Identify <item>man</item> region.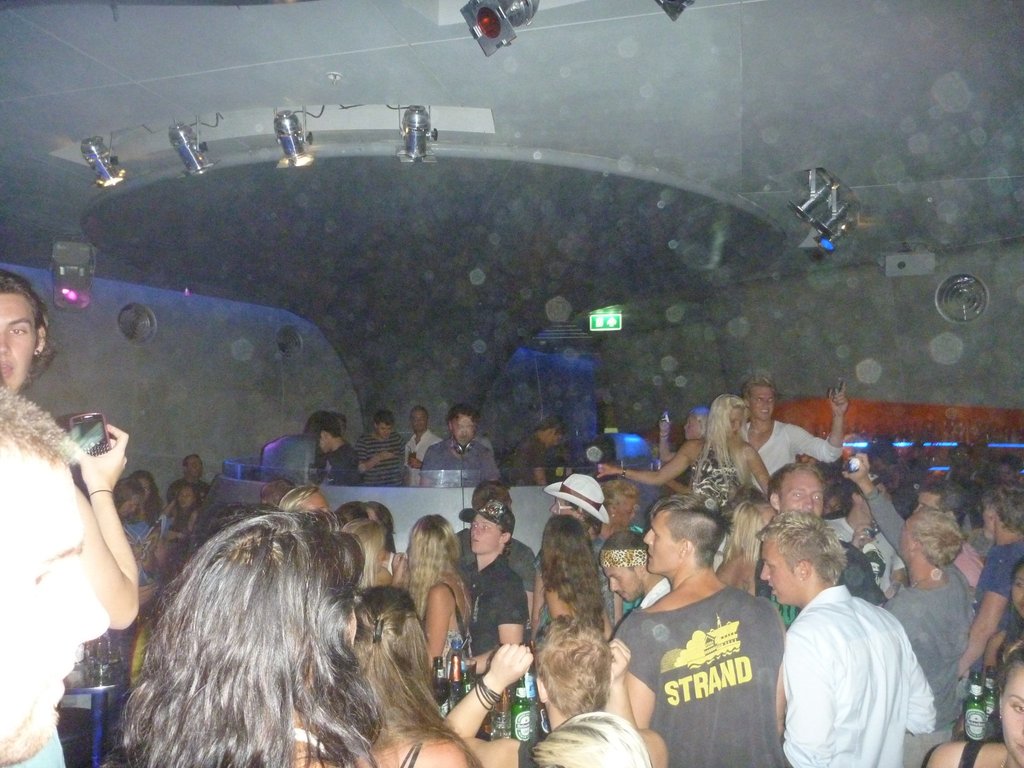
Region: bbox(530, 472, 609, 636).
